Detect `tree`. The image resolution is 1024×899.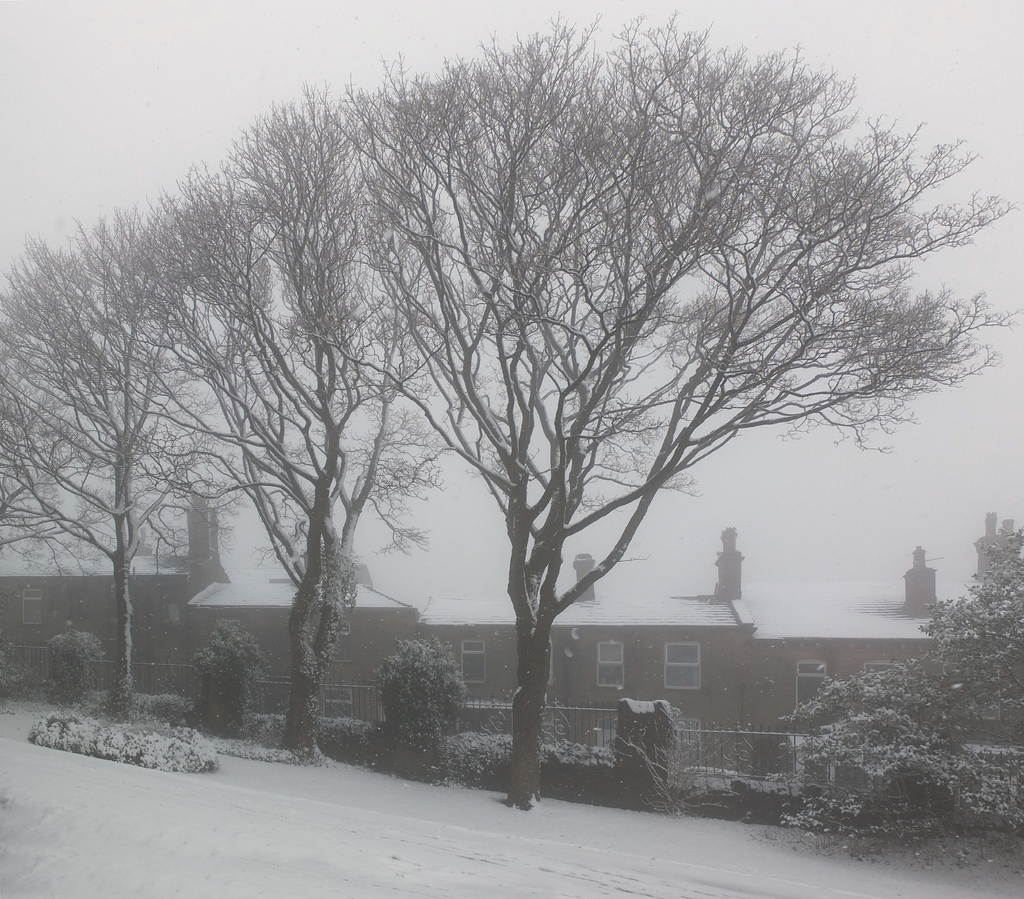
pyautogui.locateOnScreen(99, 172, 393, 760).
